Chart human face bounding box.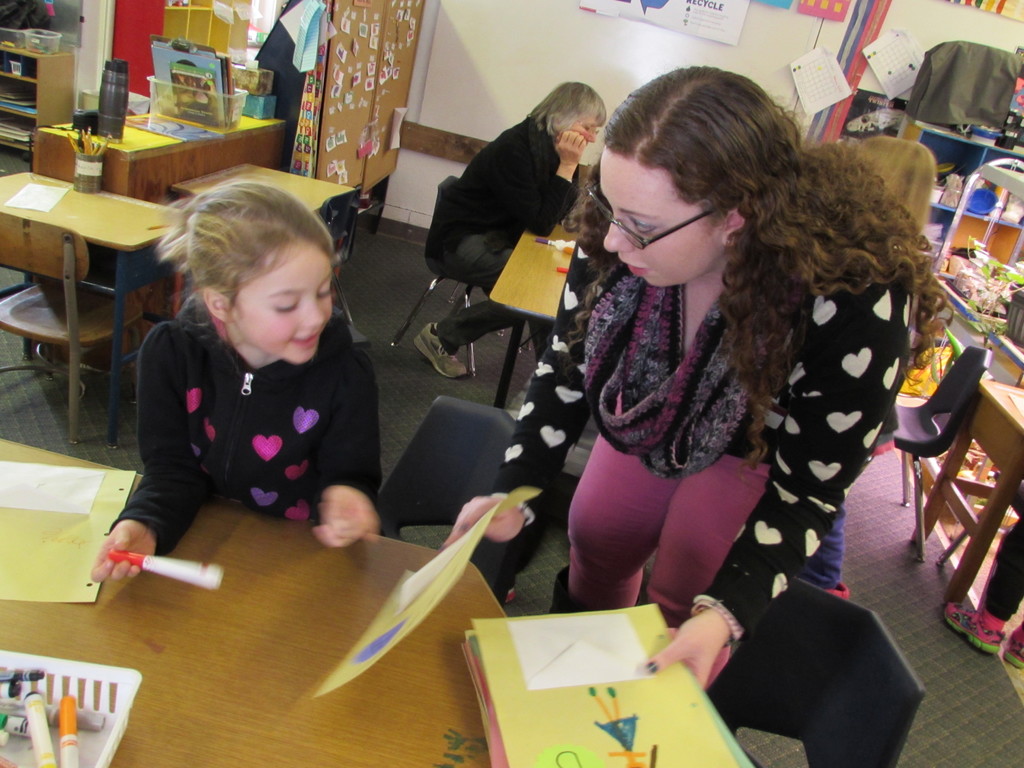
Charted: 604:148:721:288.
